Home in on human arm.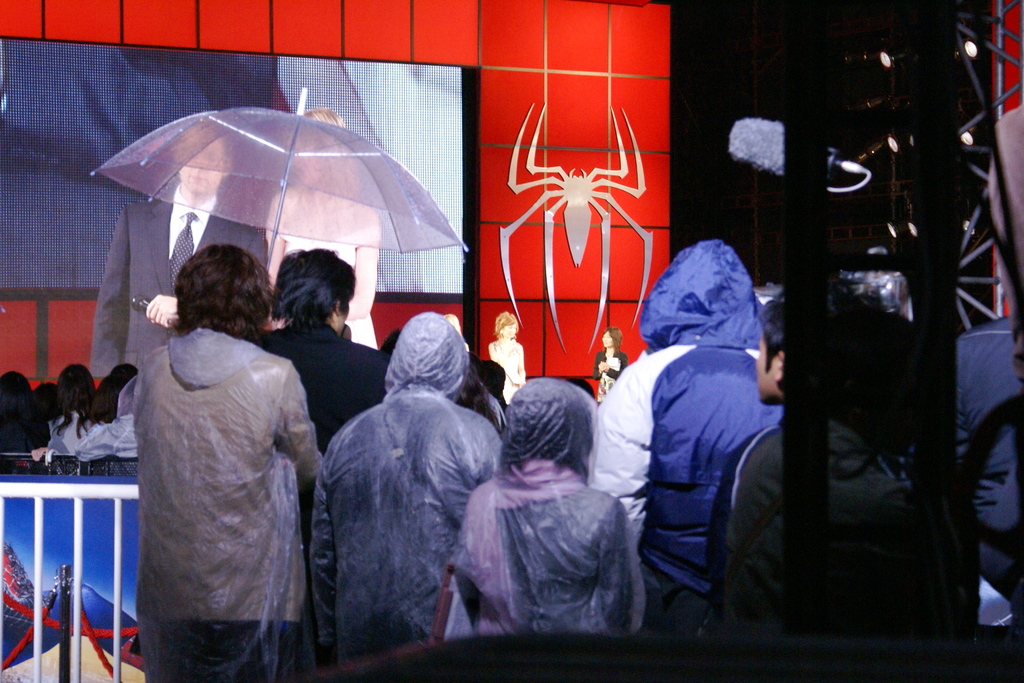
Homed in at 342, 207, 379, 320.
